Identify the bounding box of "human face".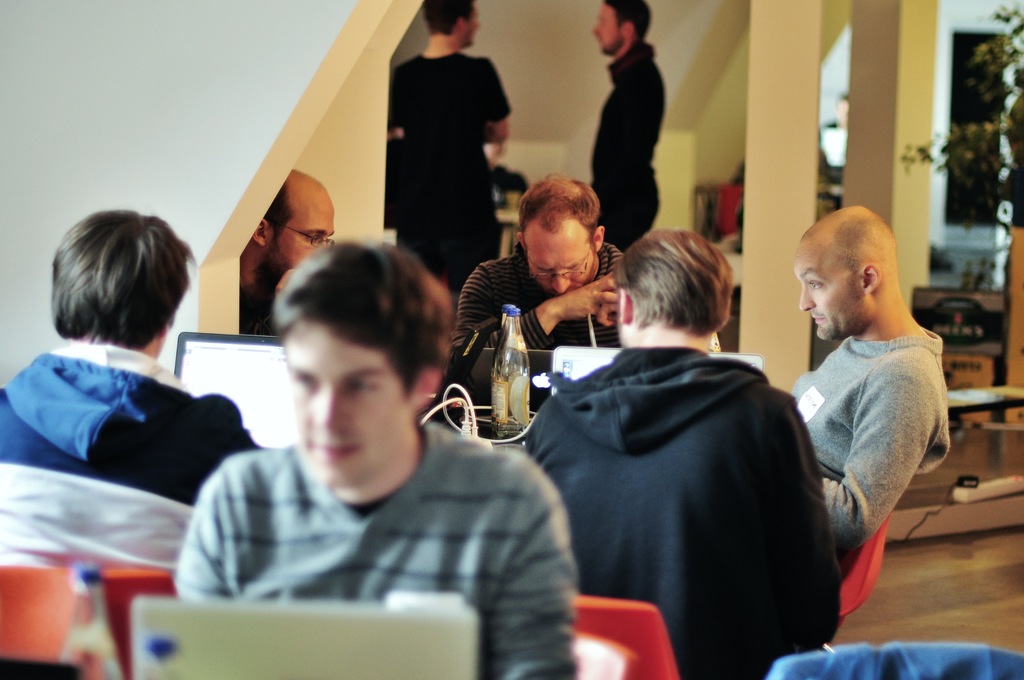
box=[269, 181, 330, 277].
